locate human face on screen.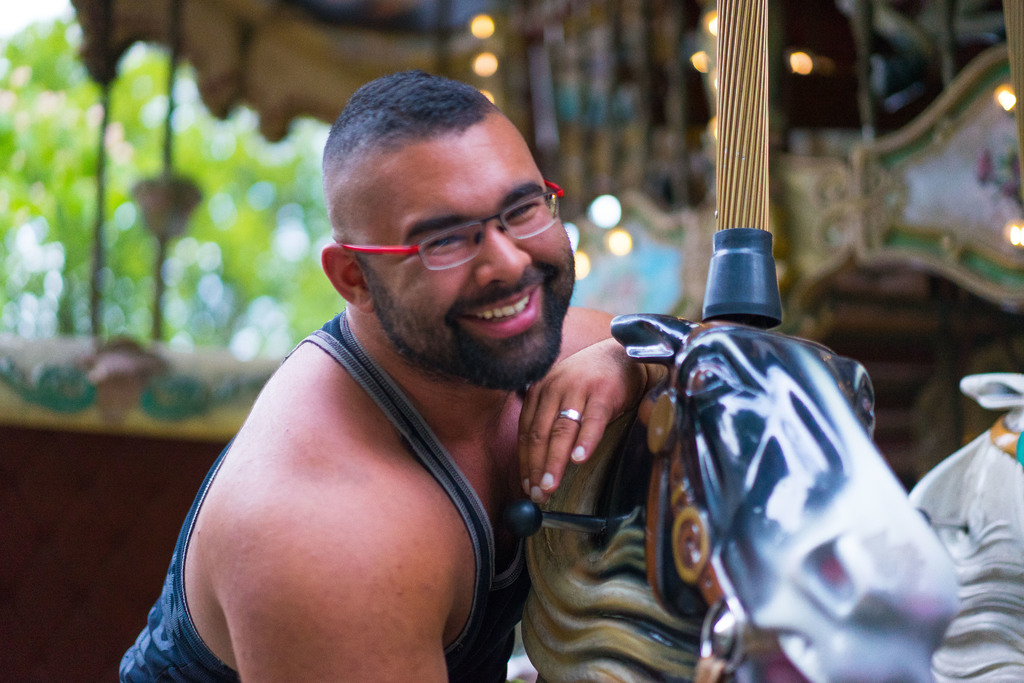
On screen at bbox=(354, 121, 575, 383).
